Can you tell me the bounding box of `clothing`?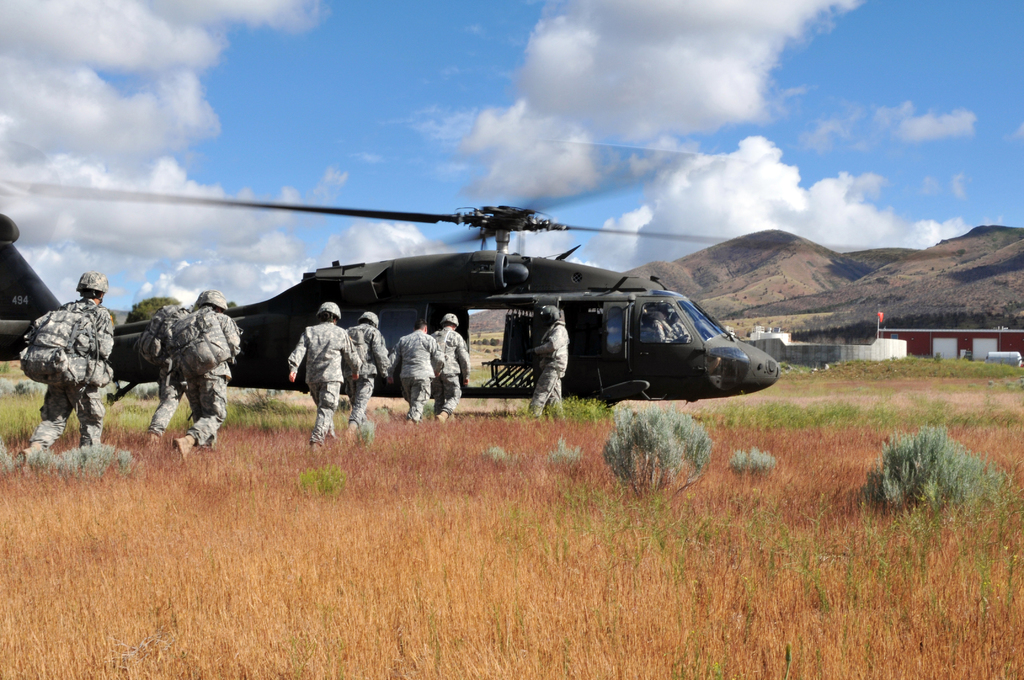
169, 296, 245, 442.
